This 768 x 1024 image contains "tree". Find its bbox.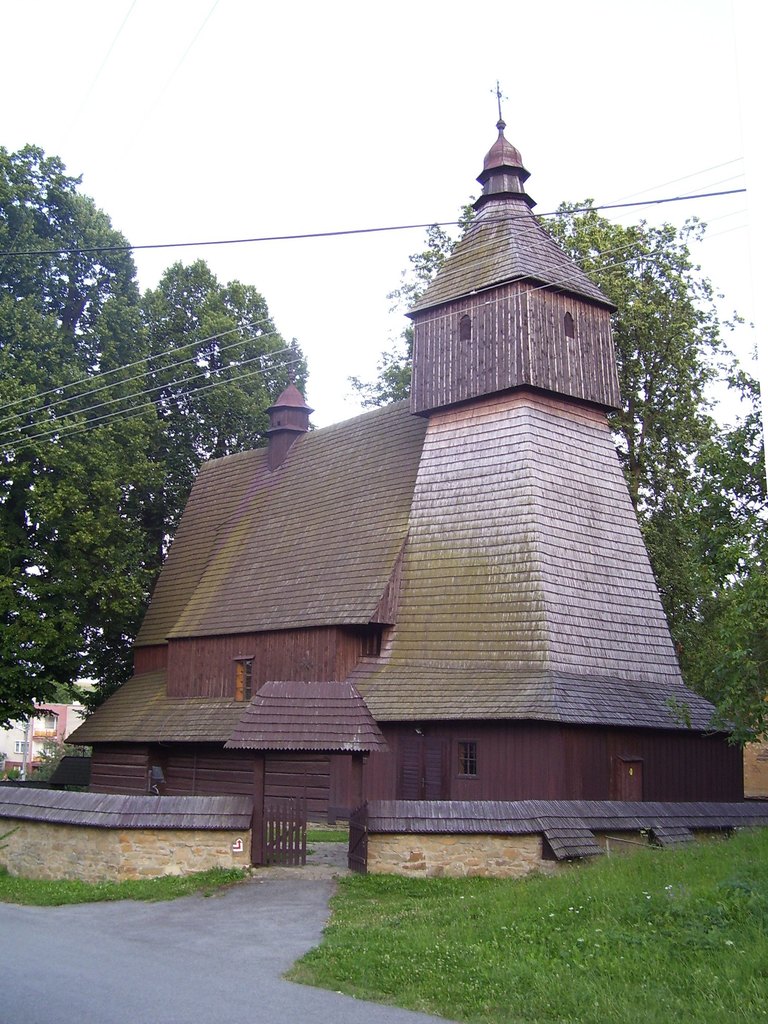
crop(0, 140, 144, 366).
